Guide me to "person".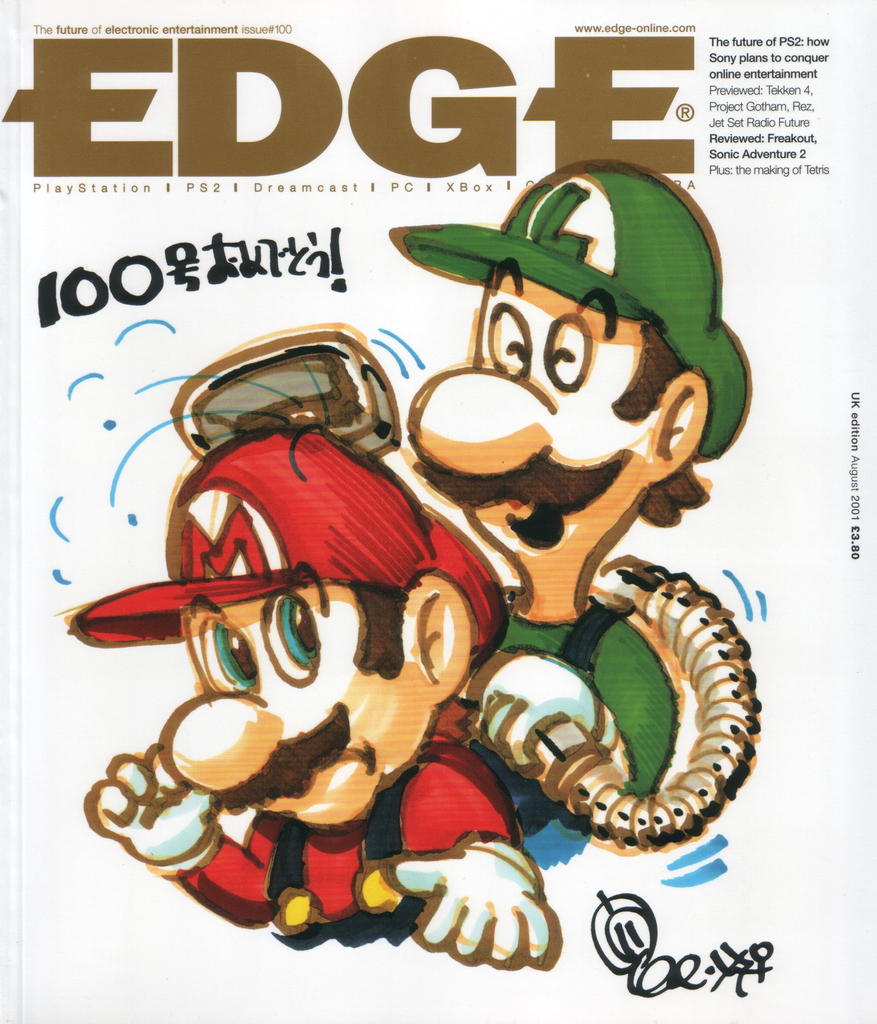
Guidance: l=393, t=154, r=762, b=854.
